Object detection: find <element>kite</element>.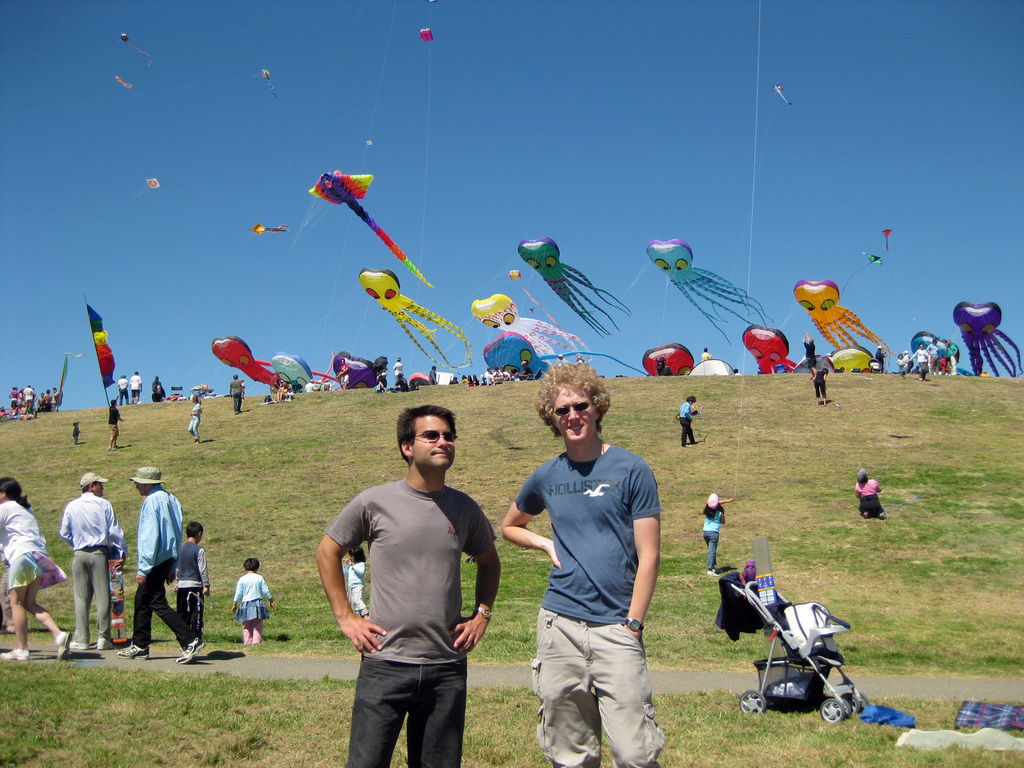
x1=639 y1=343 x2=695 y2=376.
